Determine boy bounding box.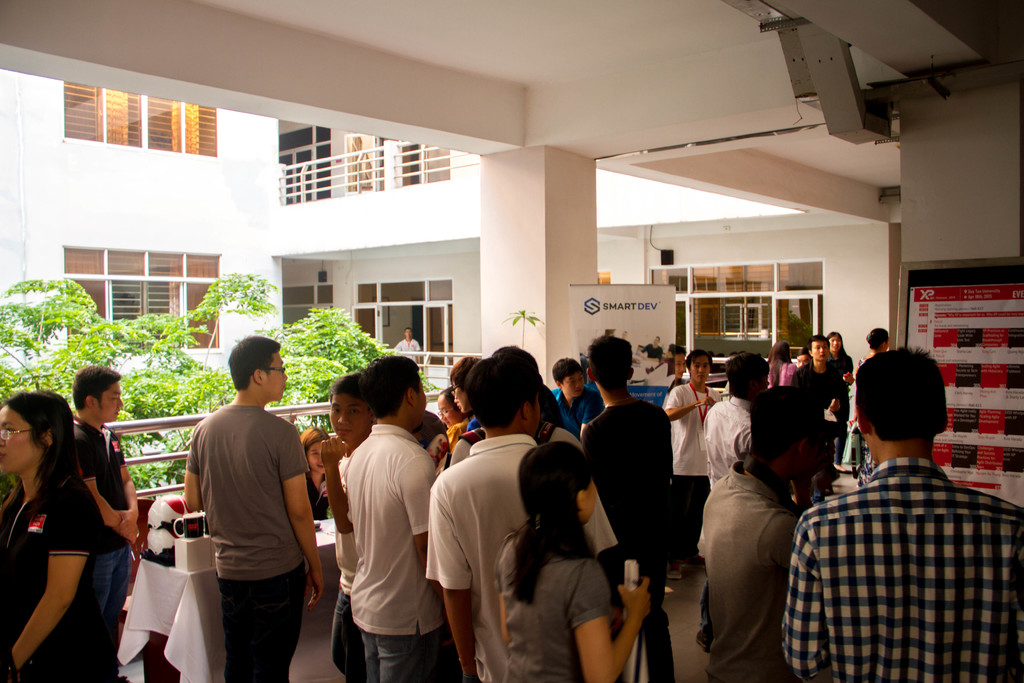
Determined: detection(391, 329, 422, 363).
